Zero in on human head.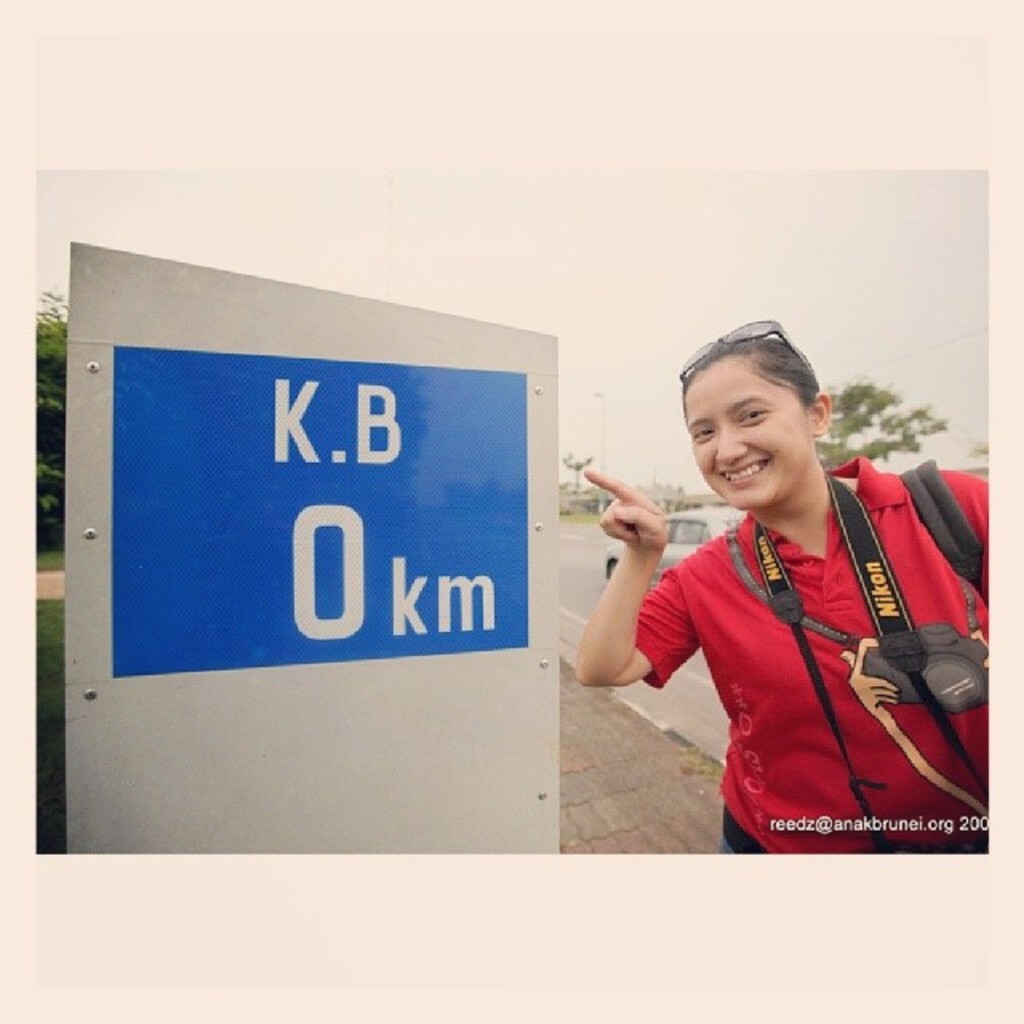
Zeroed in: 680,333,834,507.
